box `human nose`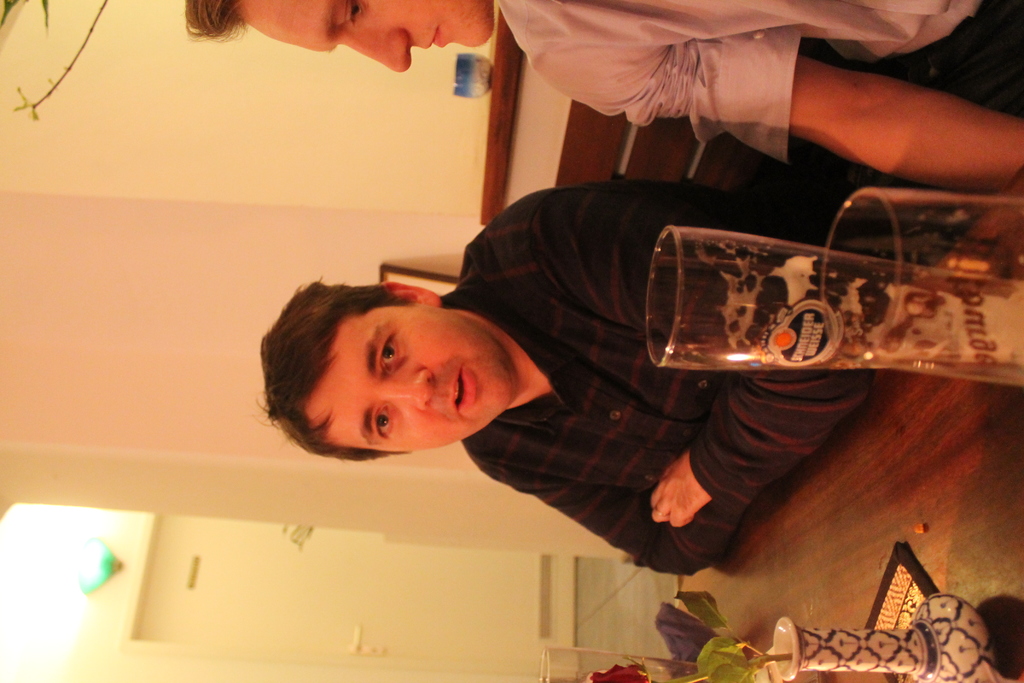
[339,26,412,78]
